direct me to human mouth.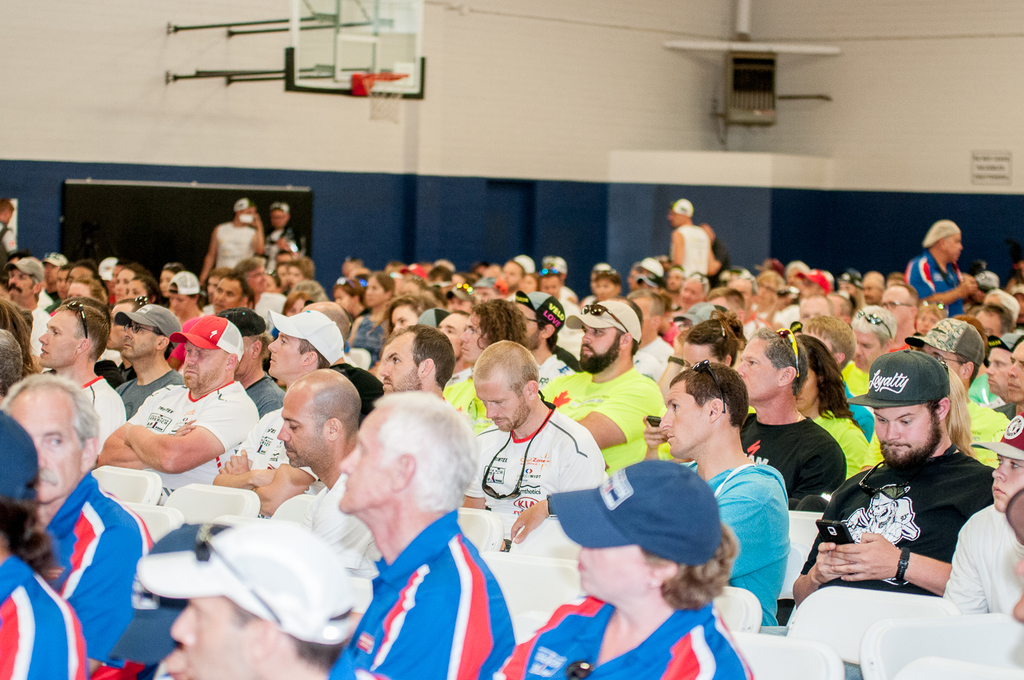
Direction: x1=795, y1=398, x2=806, y2=406.
